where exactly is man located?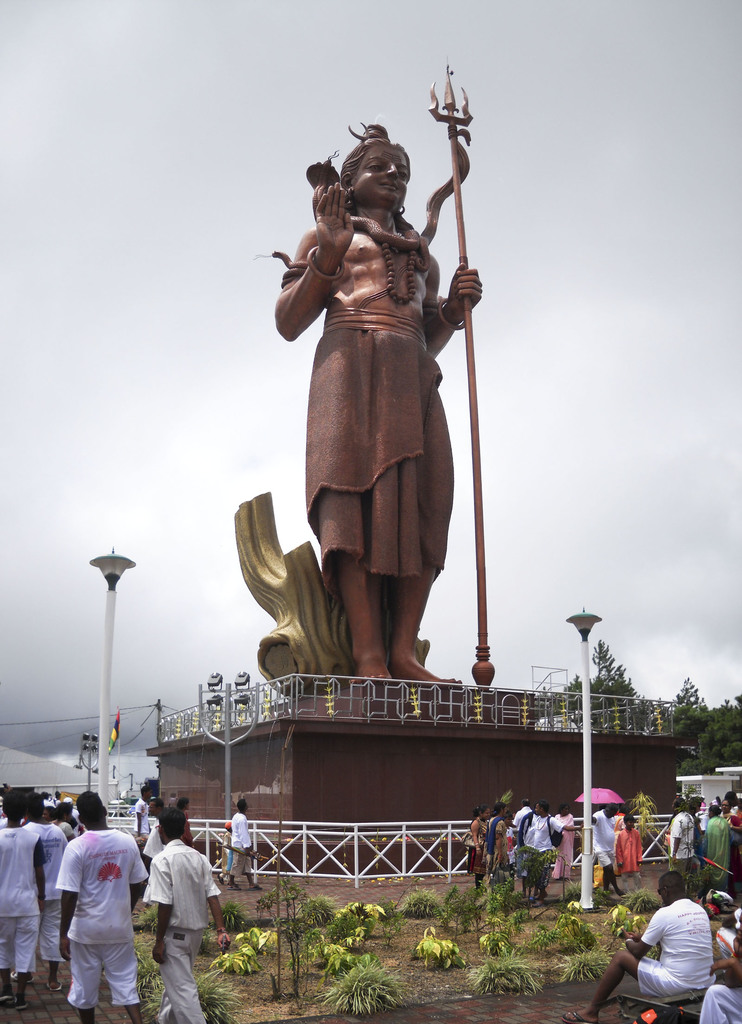
Its bounding box is {"left": 54, "top": 790, "right": 149, "bottom": 1023}.
